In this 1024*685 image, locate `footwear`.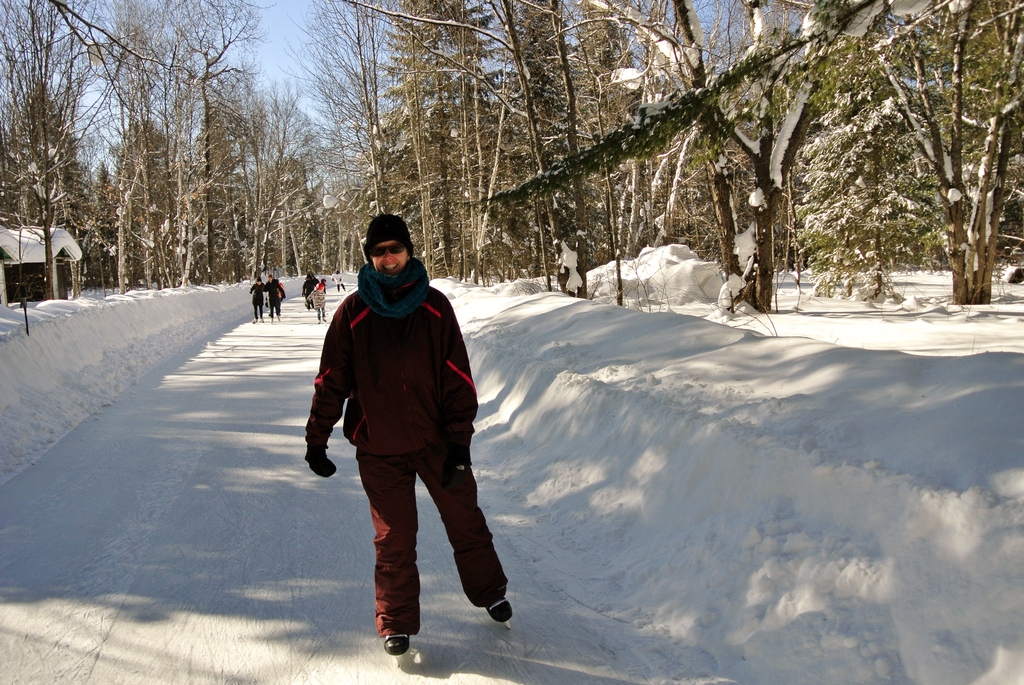
Bounding box: {"left": 252, "top": 319, "right": 257, "bottom": 326}.
